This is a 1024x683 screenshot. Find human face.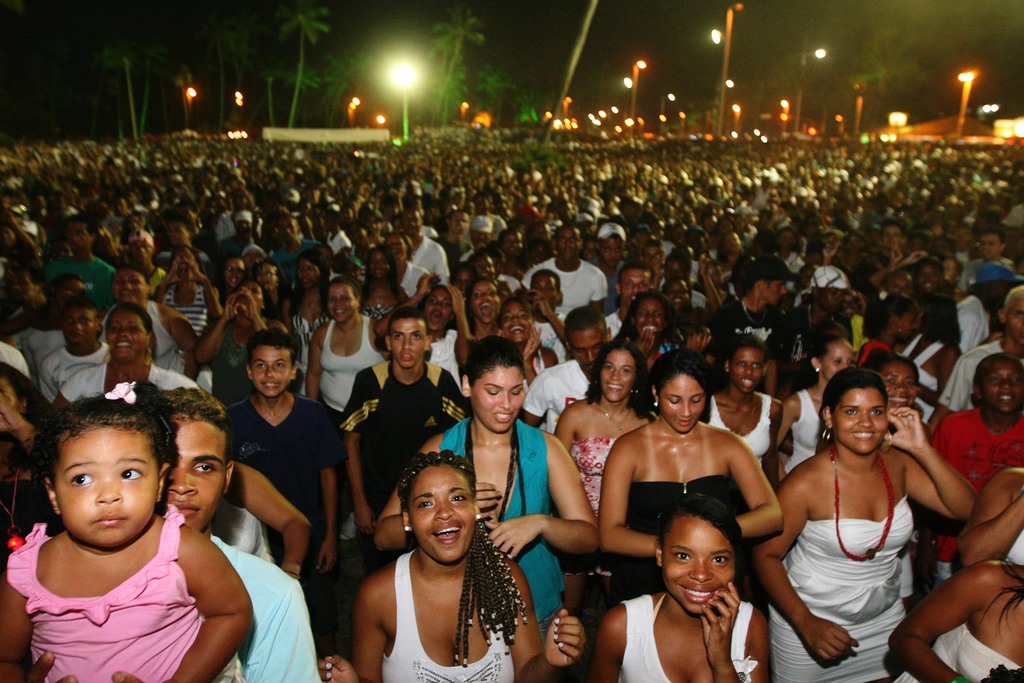
Bounding box: [x1=664, y1=518, x2=731, y2=617].
